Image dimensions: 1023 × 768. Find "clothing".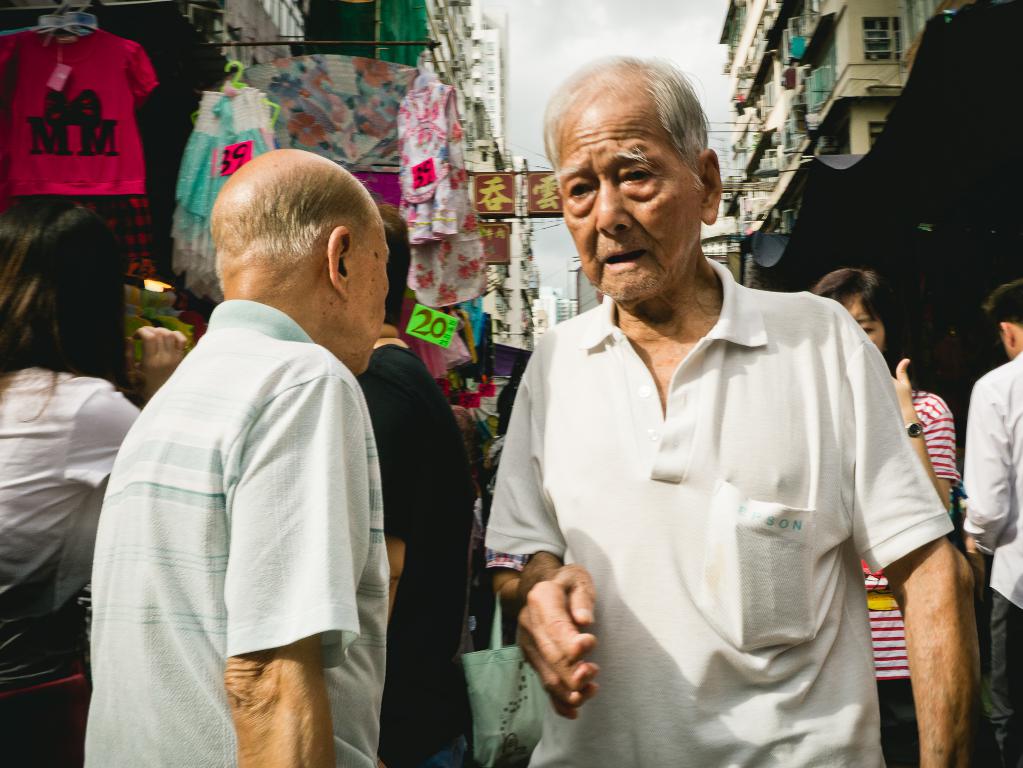
BBox(407, 176, 499, 310).
